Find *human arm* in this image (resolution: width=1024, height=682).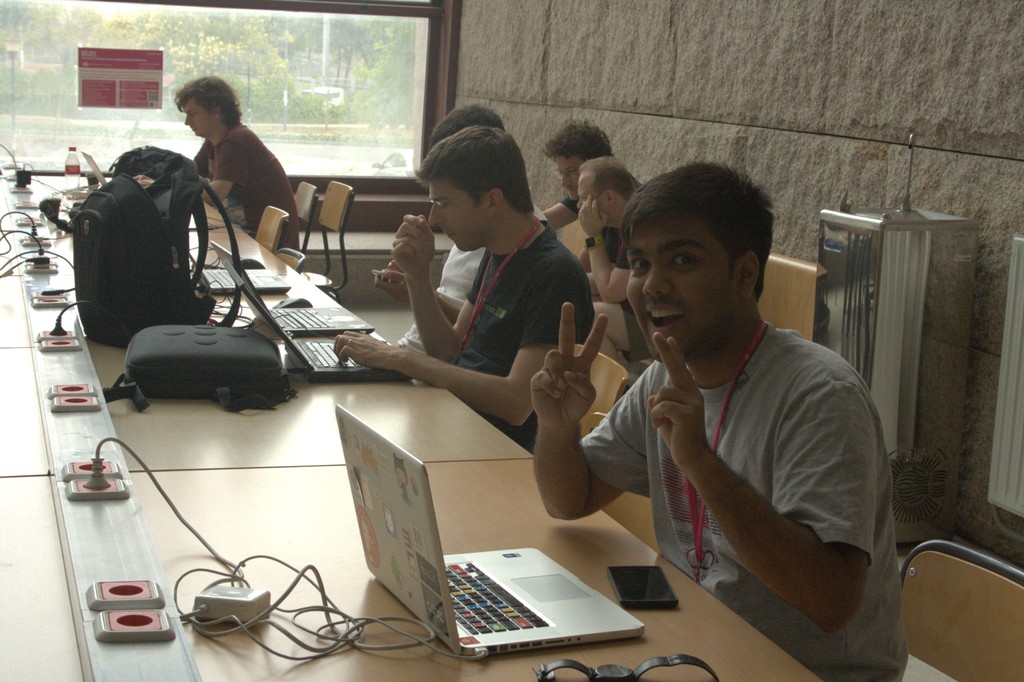
crop(318, 250, 600, 430).
